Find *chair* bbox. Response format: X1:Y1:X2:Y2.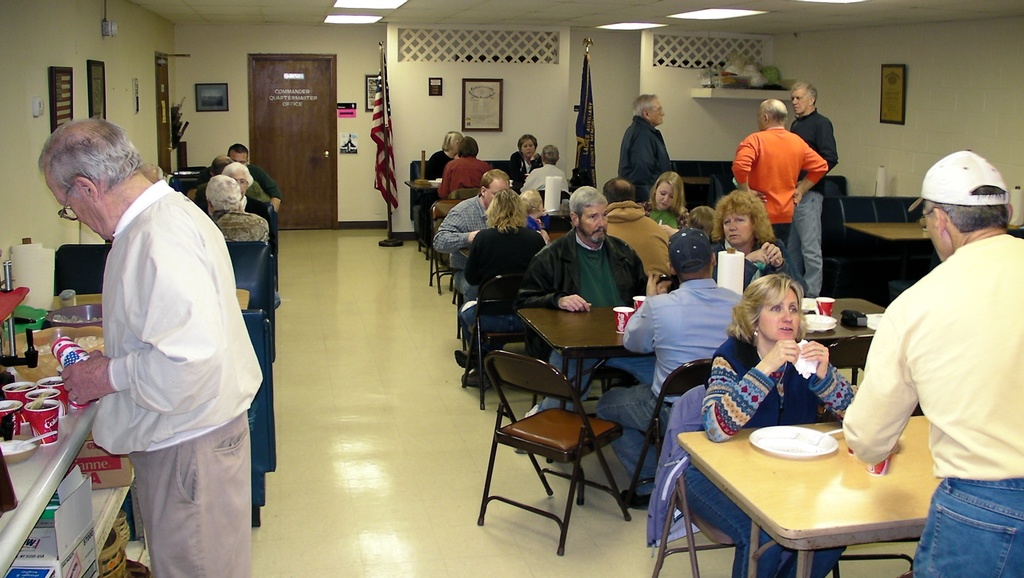
456:269:547:408.
